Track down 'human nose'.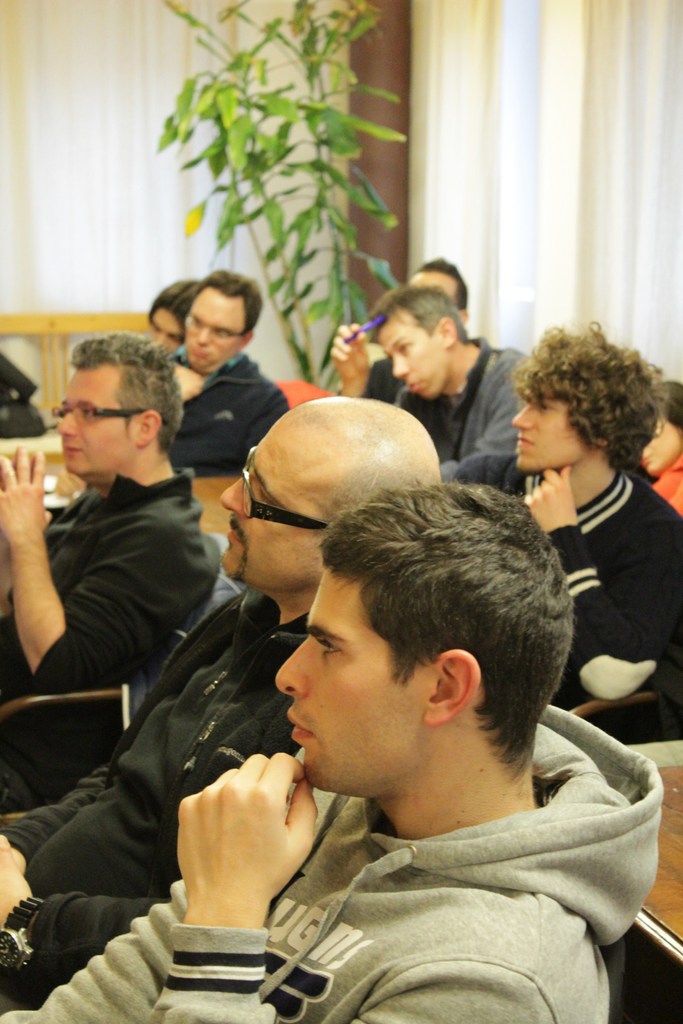
Tracked to box=[275, 634, 308, 703].
